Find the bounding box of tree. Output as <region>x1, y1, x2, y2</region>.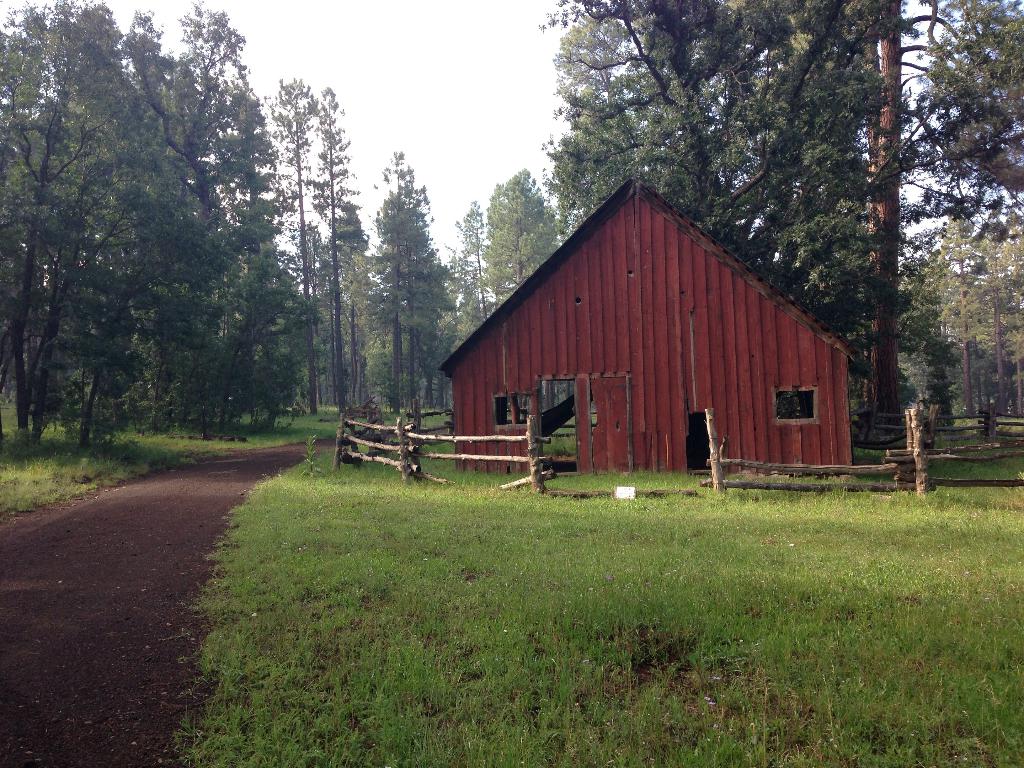
<region>22, 77, 301, 477</region>.
